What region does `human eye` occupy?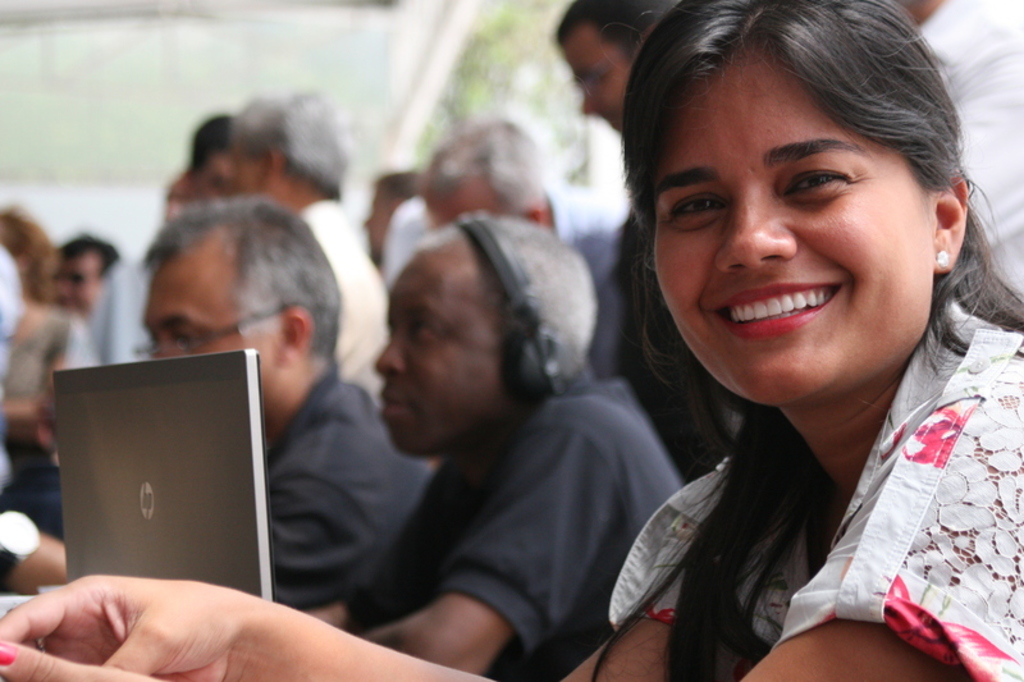
(left=782, top=165, right=846, bottom=194).
